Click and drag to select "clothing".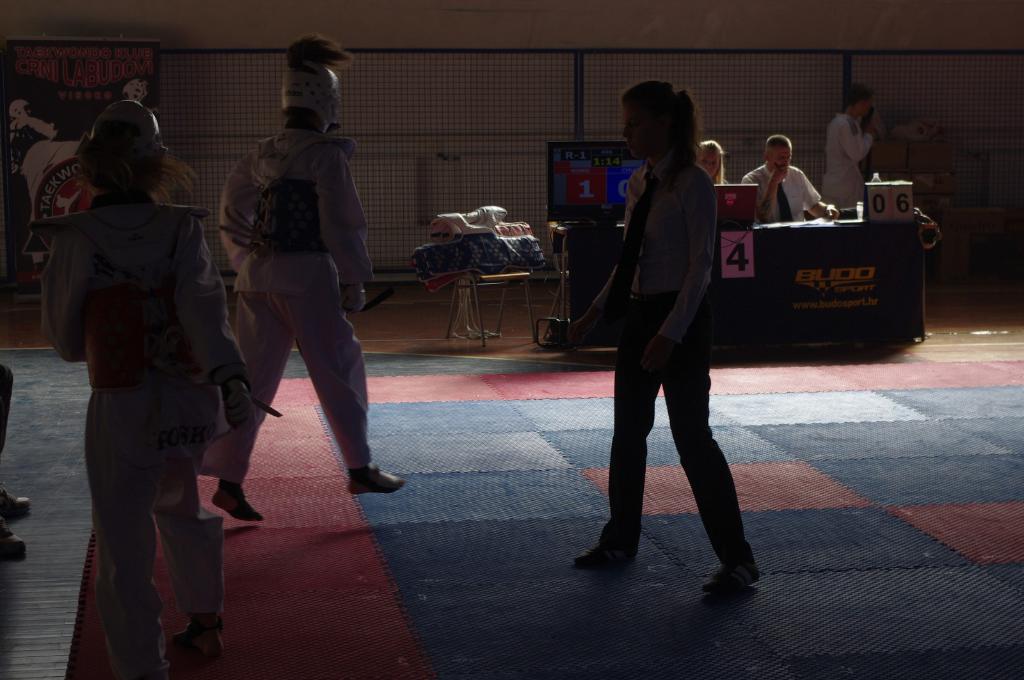
Selection: <box>827,112,867,201</box>.
